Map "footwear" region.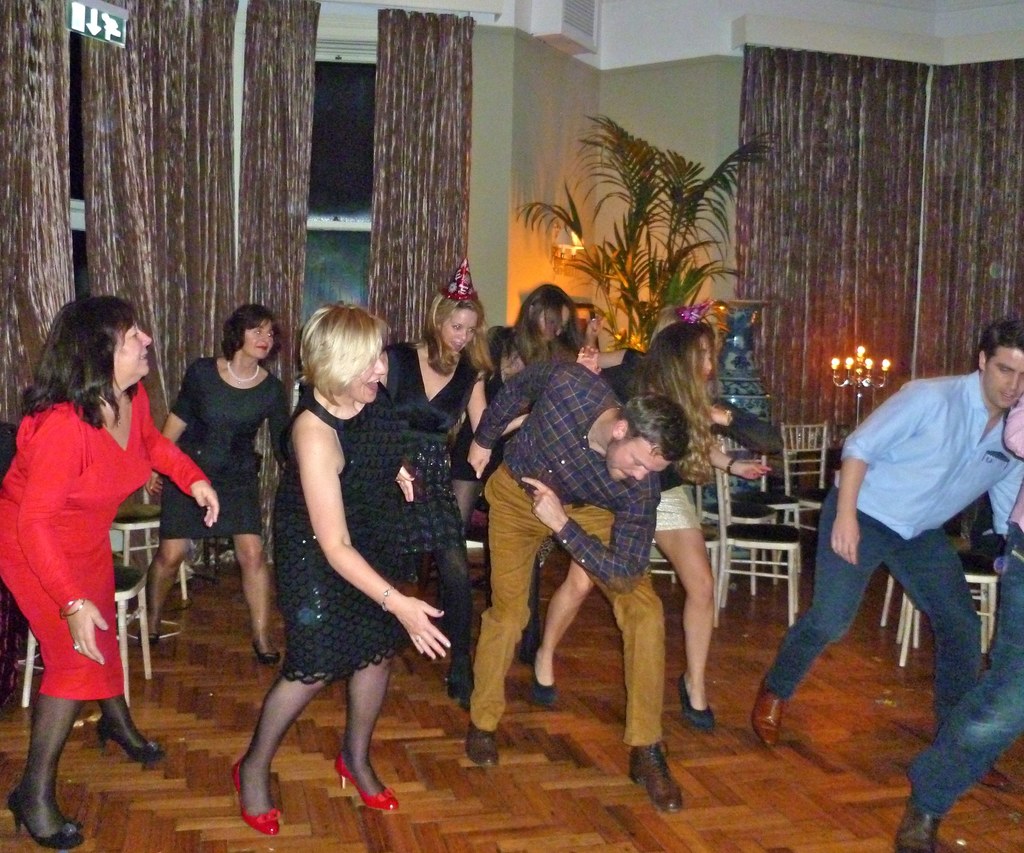
Mapped to (left=516, top=625, right=548, bottom=672).
